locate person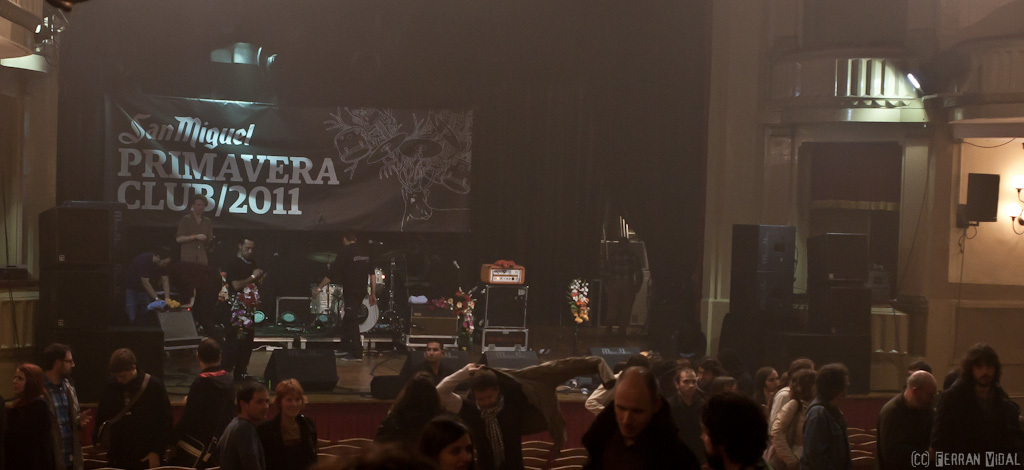
215, 234, 266, 381
